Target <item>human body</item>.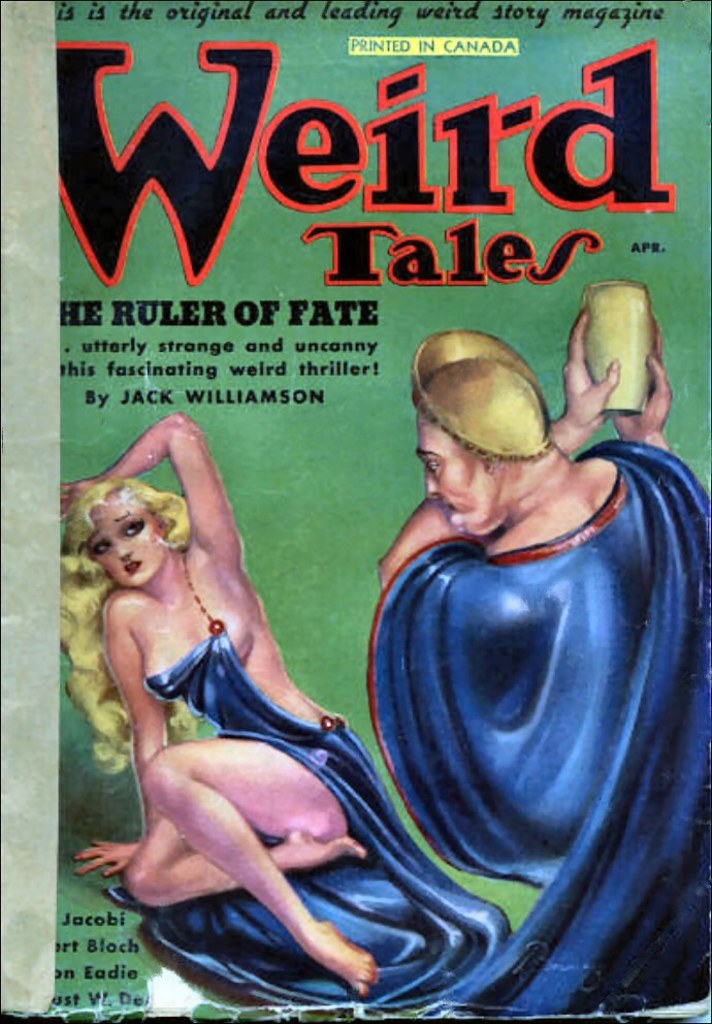
Target region: [67, 387, 398, 978].
